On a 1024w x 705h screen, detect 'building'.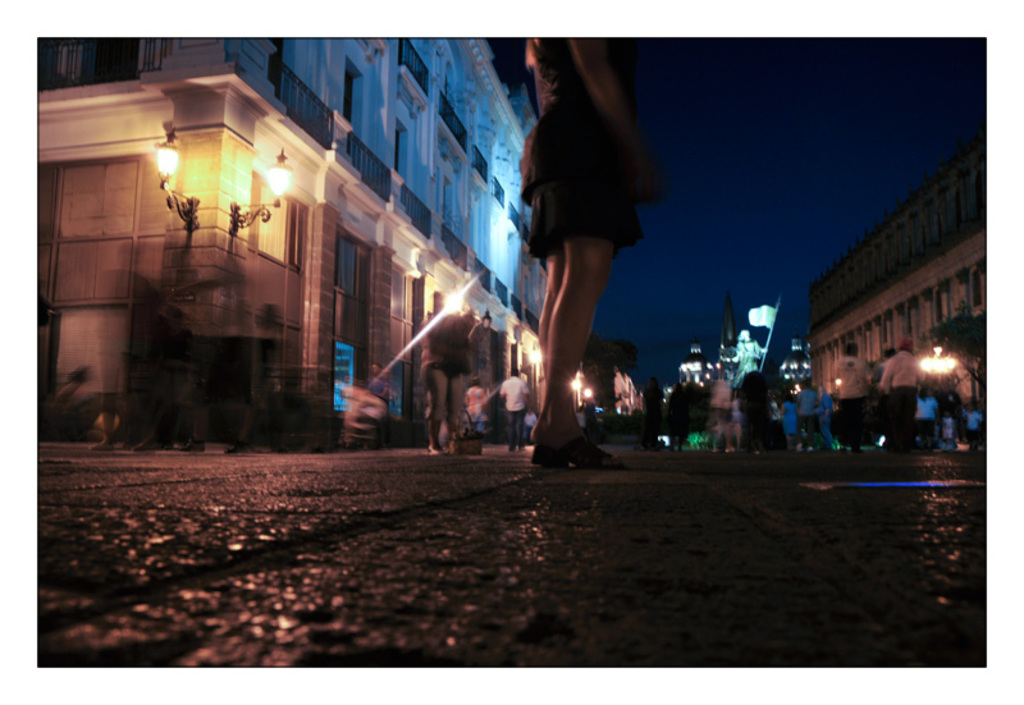
box(806, 128, 988, 441).
